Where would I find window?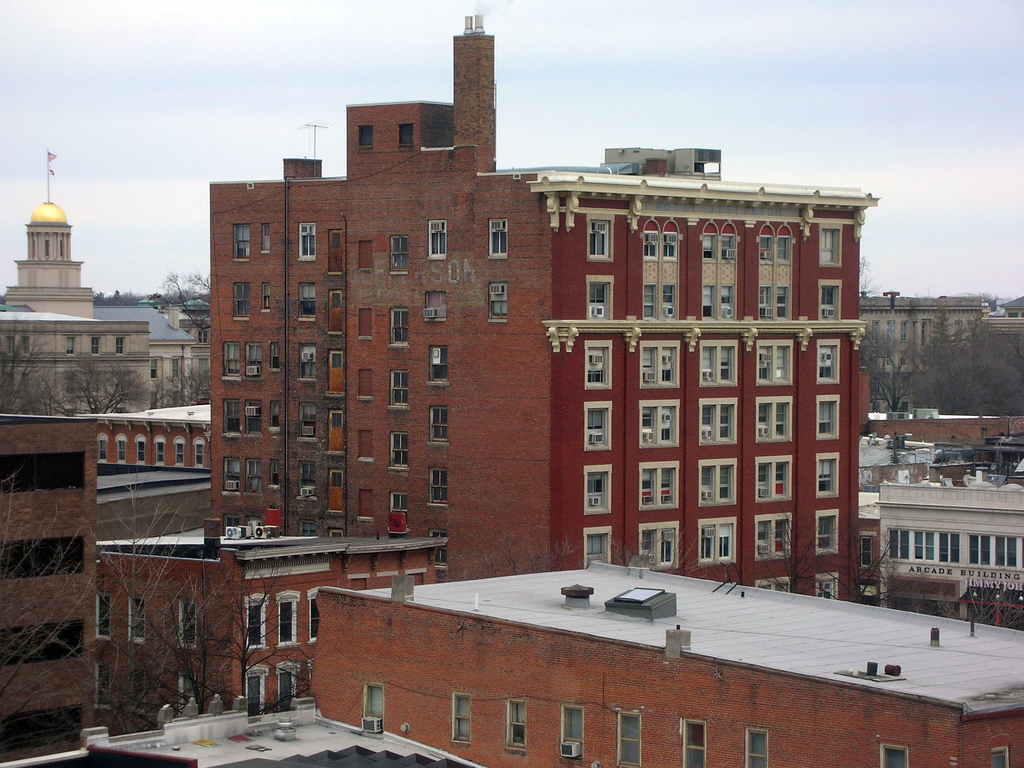
At x1=583 y1=528 x2=608 y2=566.
